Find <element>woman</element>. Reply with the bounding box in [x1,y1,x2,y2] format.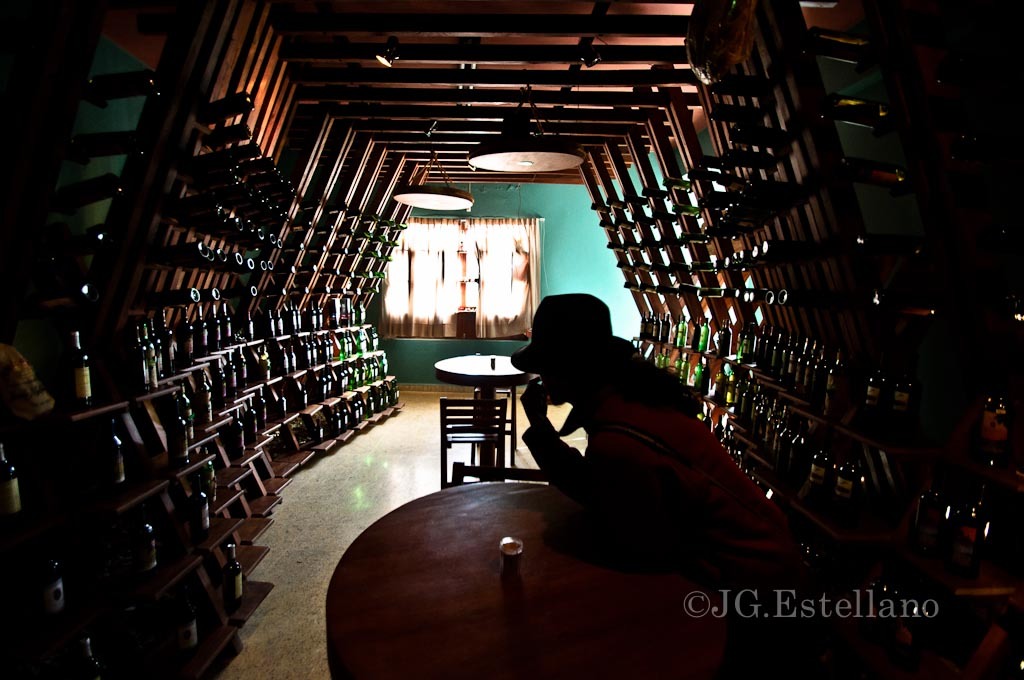
[493,289,752,586].
